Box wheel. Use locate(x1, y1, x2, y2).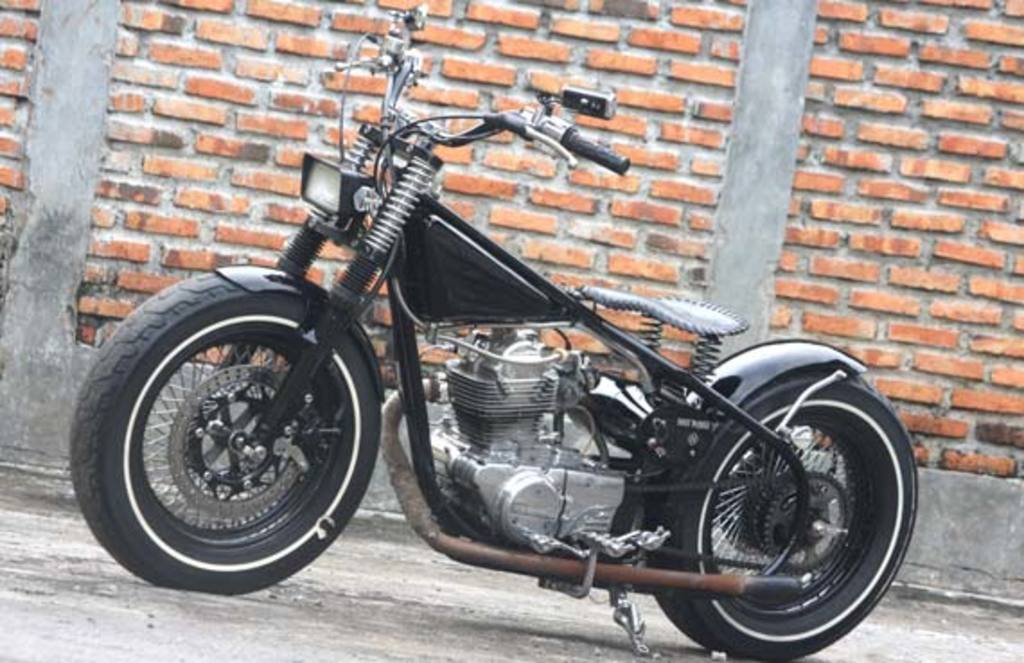
locate(645, 377, 918, 661).
